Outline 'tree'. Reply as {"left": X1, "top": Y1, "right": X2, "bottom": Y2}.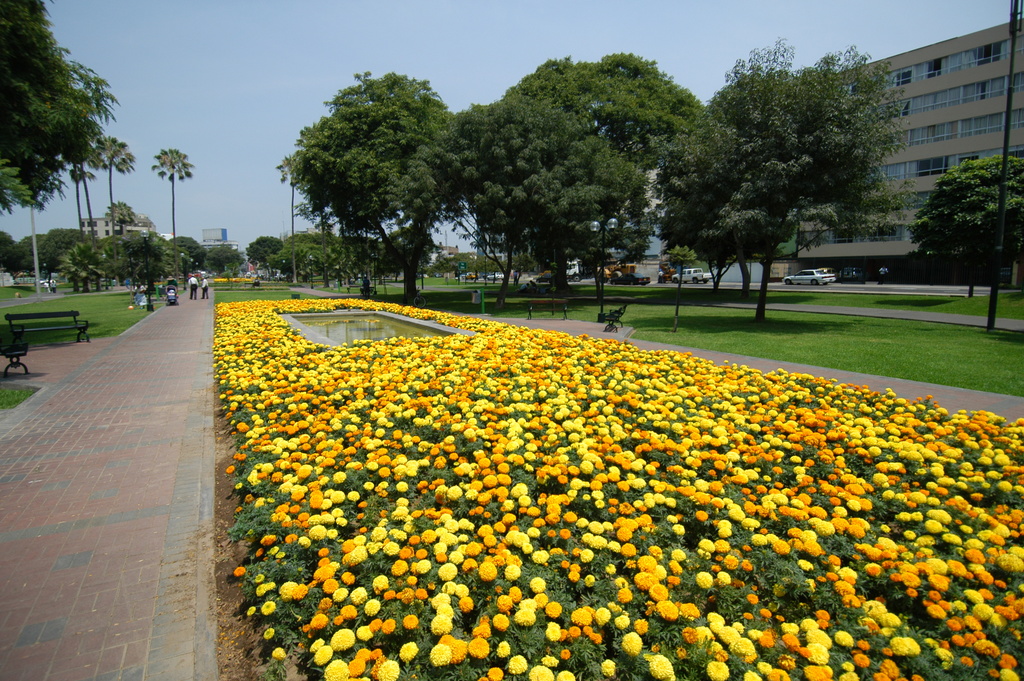
{"left": 902, "top": 144, "right": 1023, "bottom": 298}.
